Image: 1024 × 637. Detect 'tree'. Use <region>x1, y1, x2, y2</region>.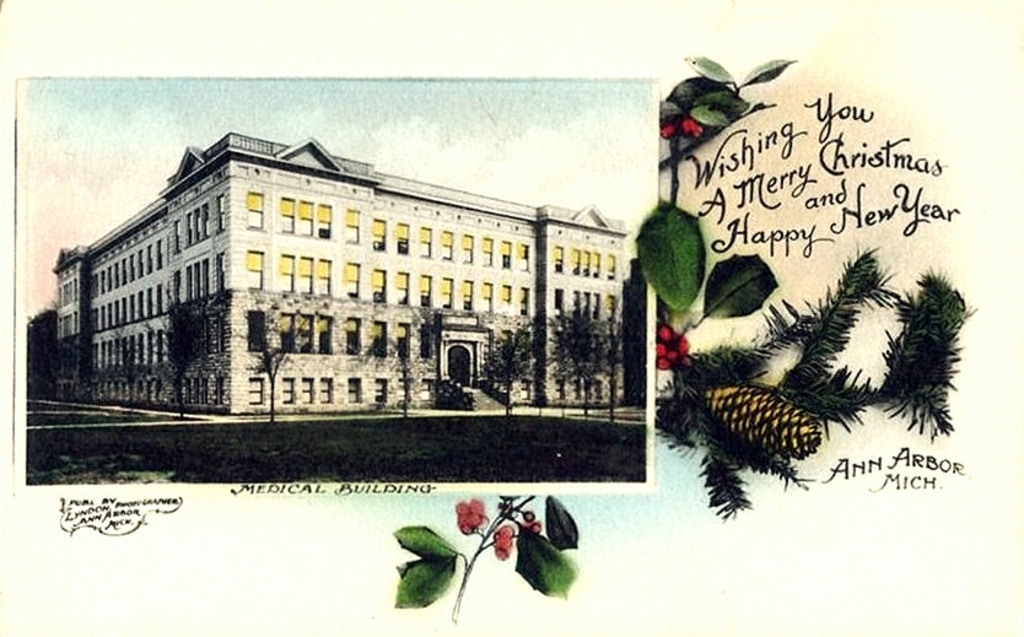
<region>230, 280, 333, 432</region>.
